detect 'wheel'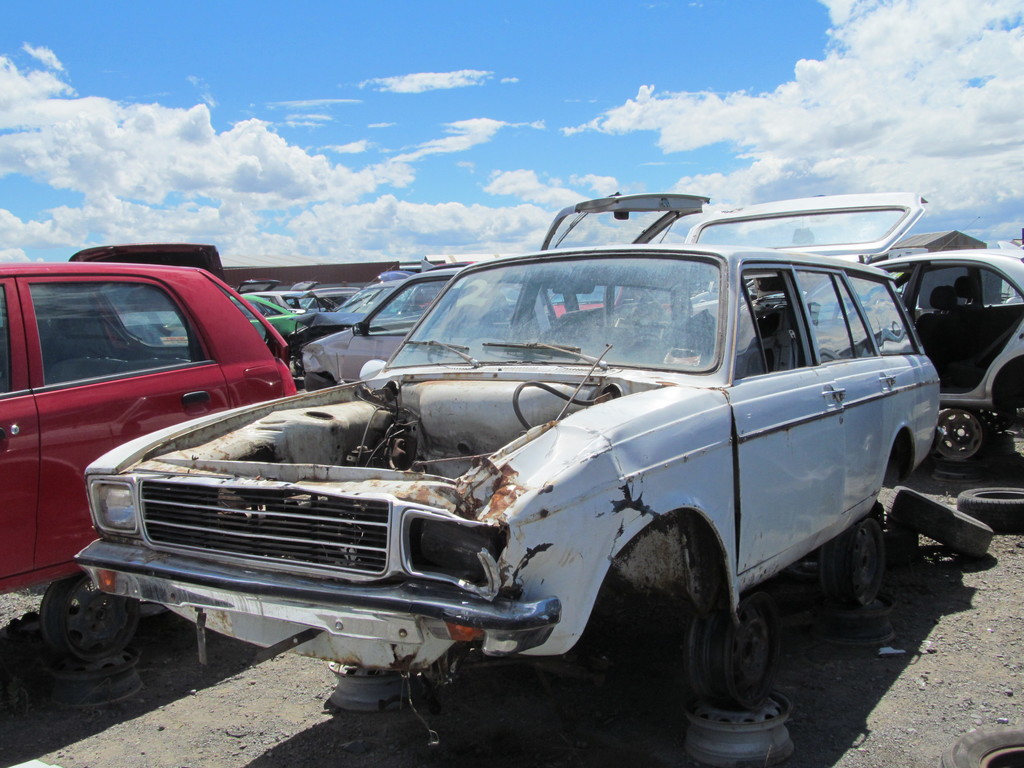
686 689 796 766
